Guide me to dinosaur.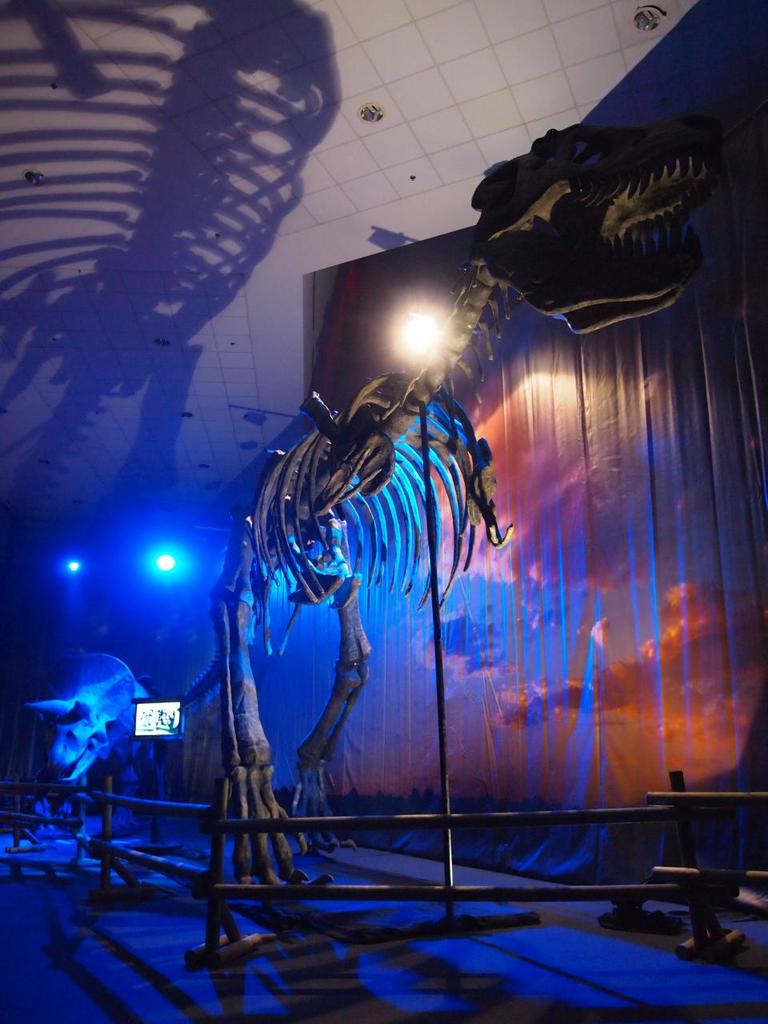
Guidance: <bbox>125, 122, 709, 920</bbox>.
